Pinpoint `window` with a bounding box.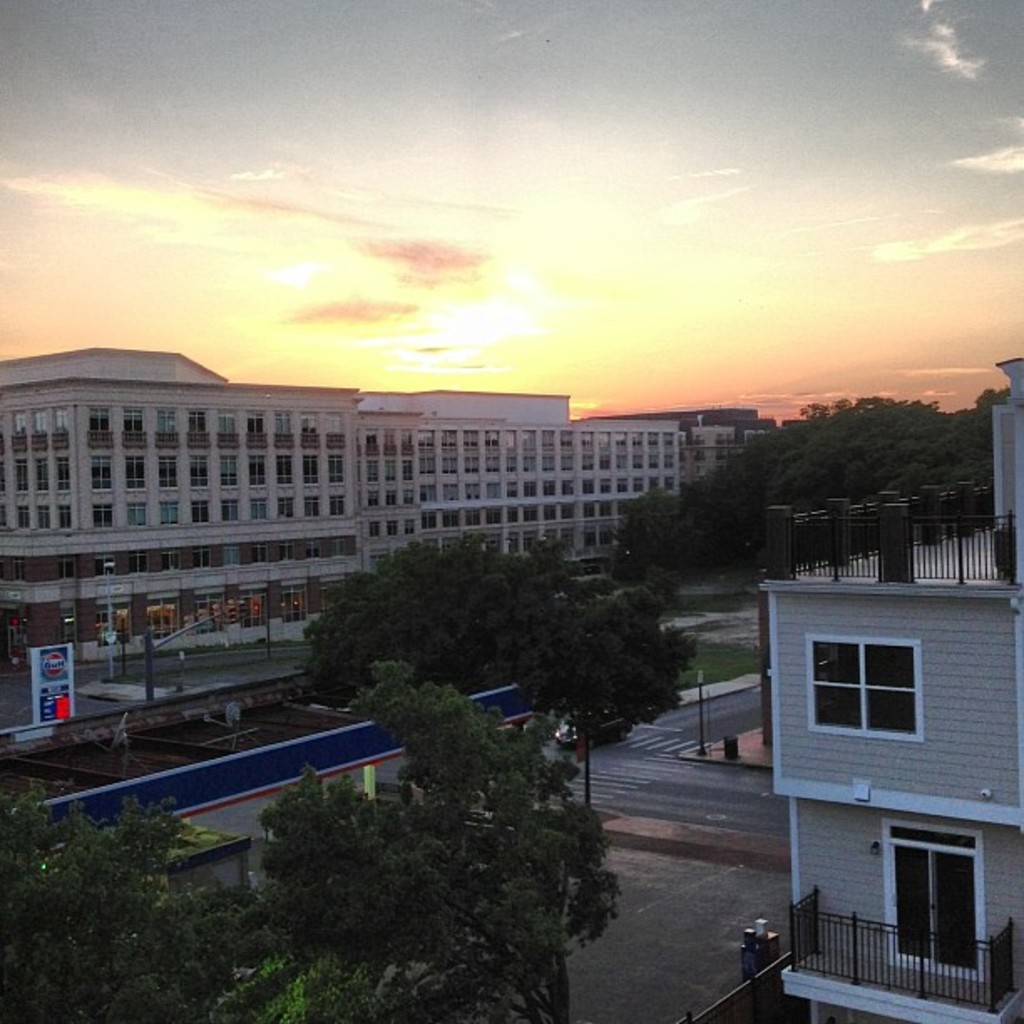
bbox=(131, 504, 144, 524).
